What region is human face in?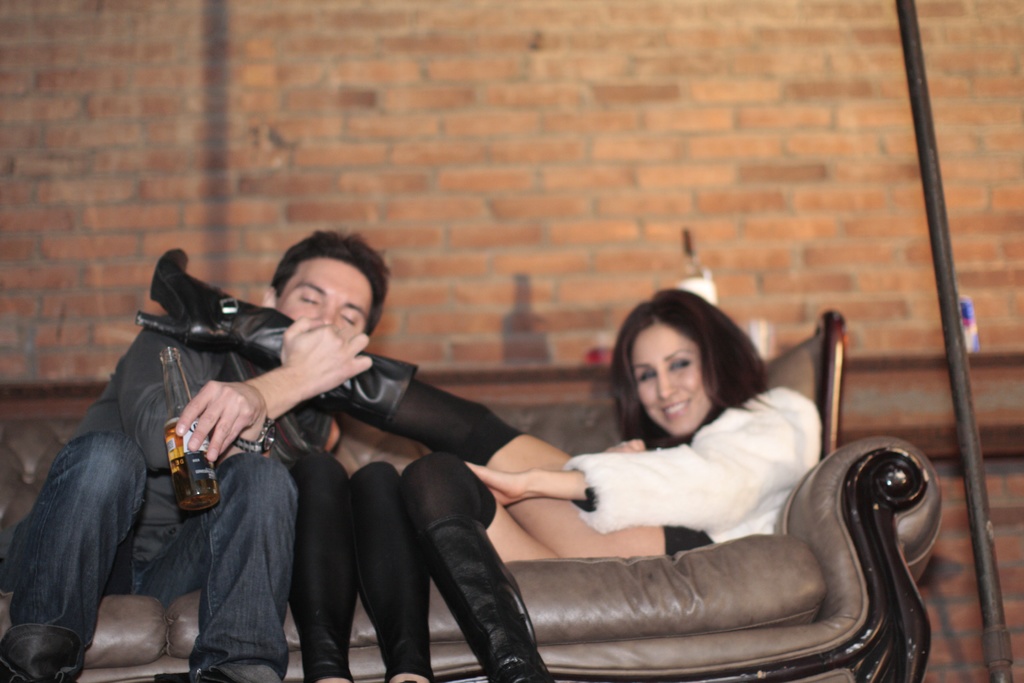
rect(634, 320, 715, 437).
